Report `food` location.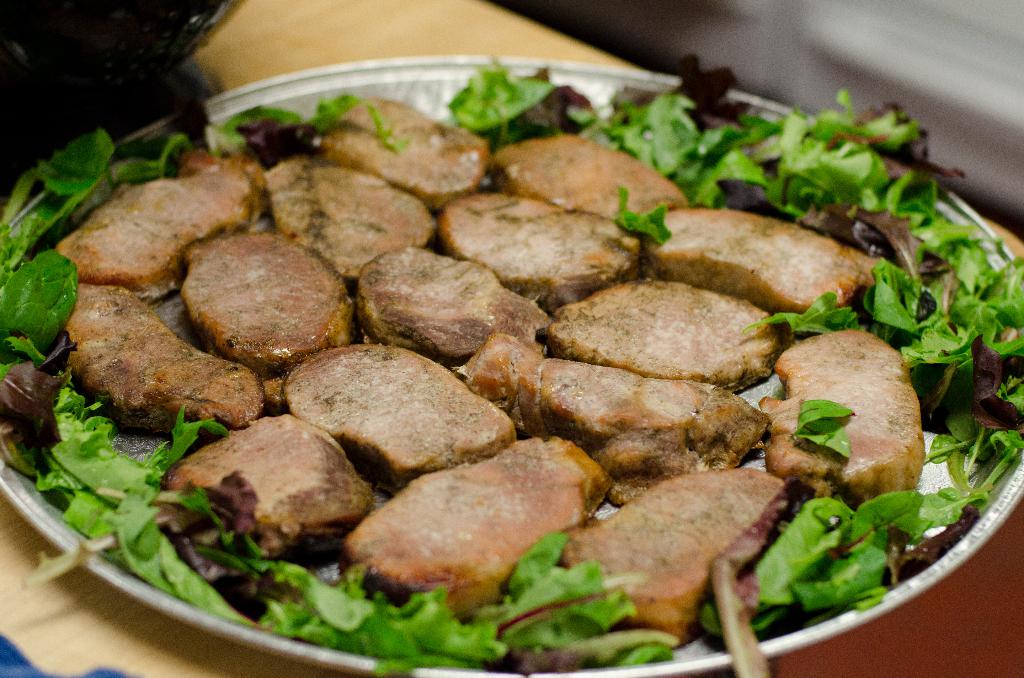
Report: pyautogui.locateOnScreen(280, 344, 519, 495).
